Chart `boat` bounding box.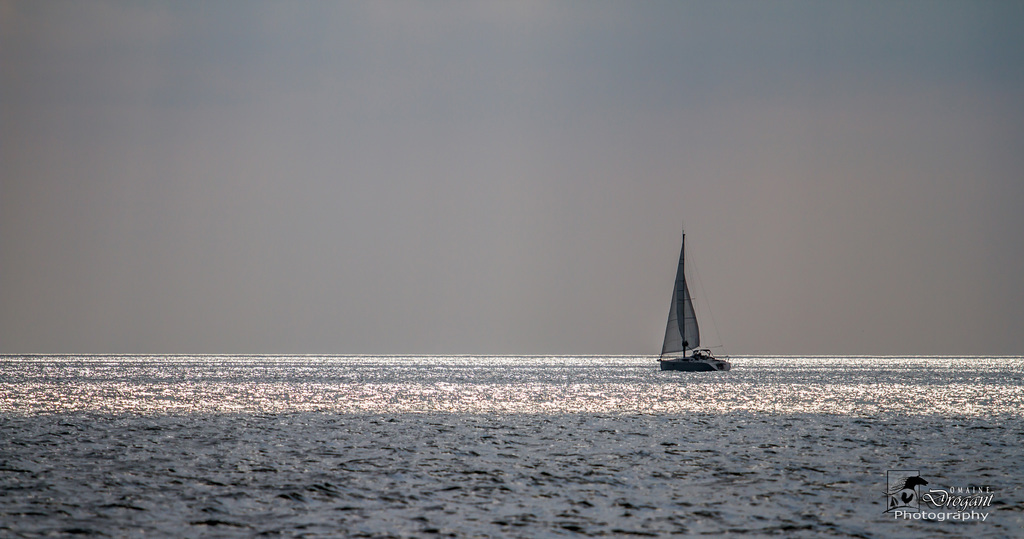
Charted: locate(649, 229, 735, 372).
